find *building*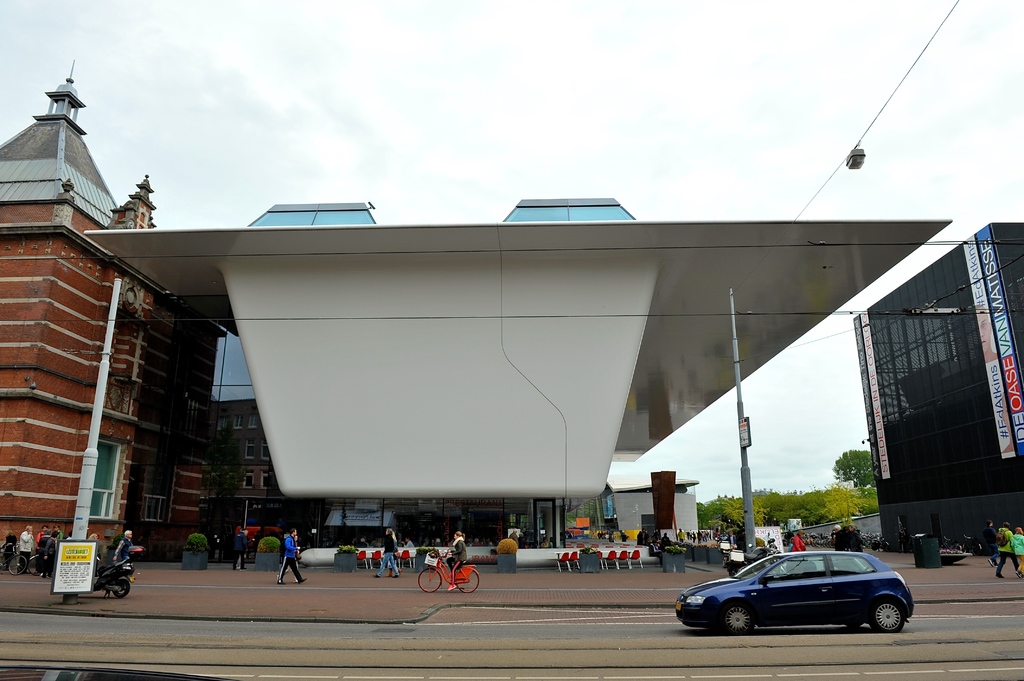
(x1=0, y1=54, x2=227, y2=566)
